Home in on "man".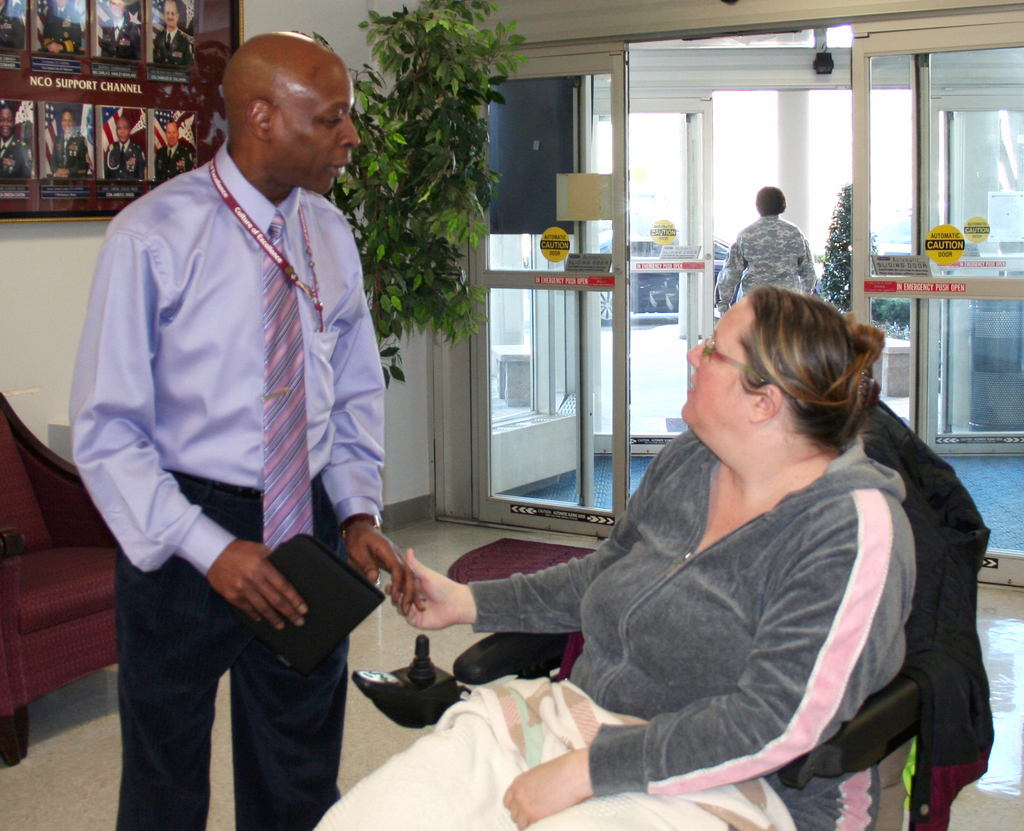
Homed in at (98,0,143,61).
